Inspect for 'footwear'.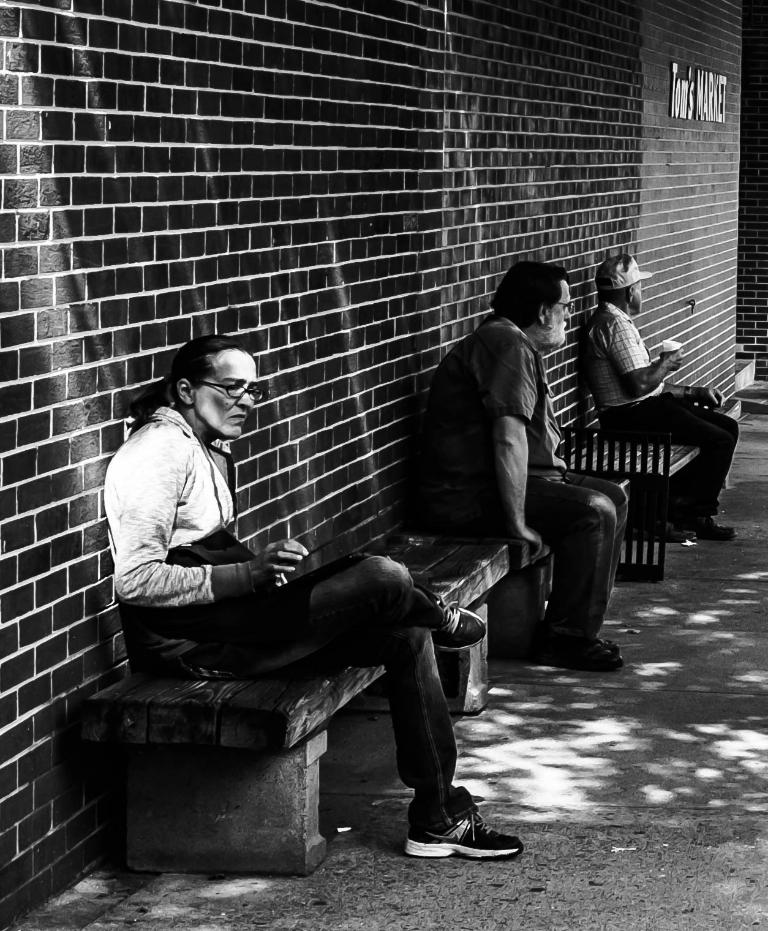
Inspection: select_region(603, 635, 621, 650).
